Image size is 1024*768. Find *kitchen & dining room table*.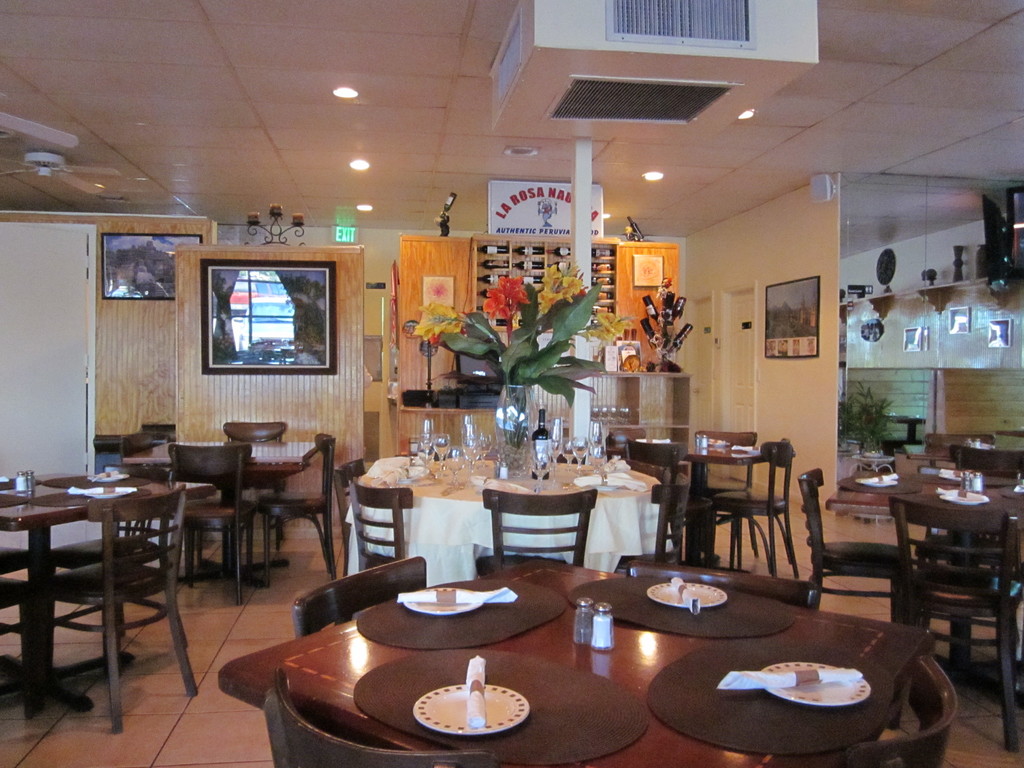
bbox=(224, 504, 974, 767).
